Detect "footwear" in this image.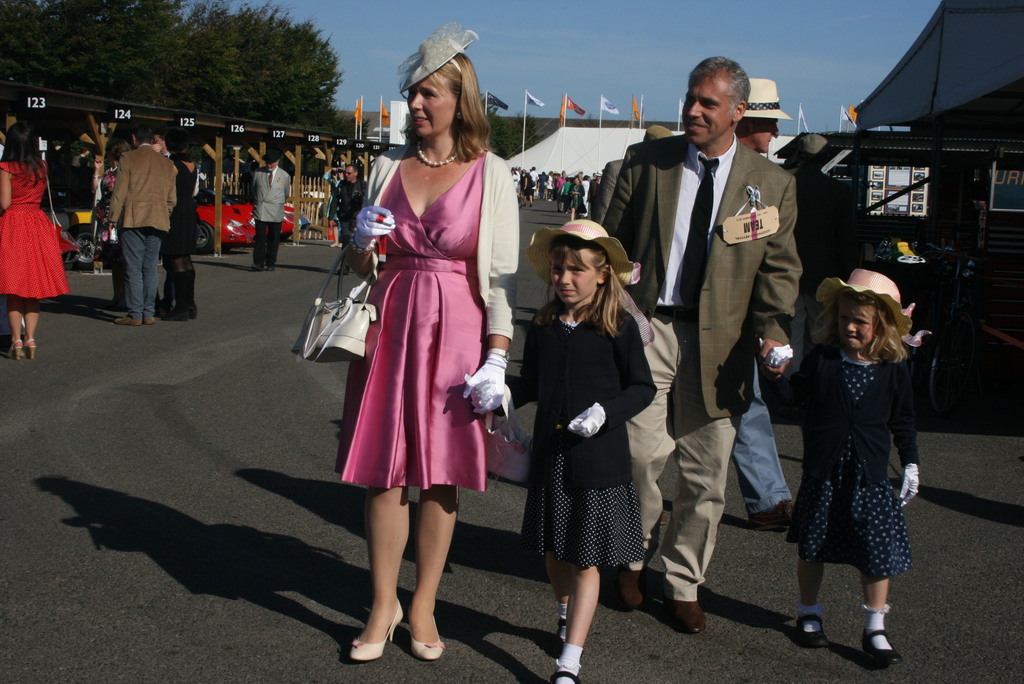
Detection: Rect(114, 315, 140, 324).
